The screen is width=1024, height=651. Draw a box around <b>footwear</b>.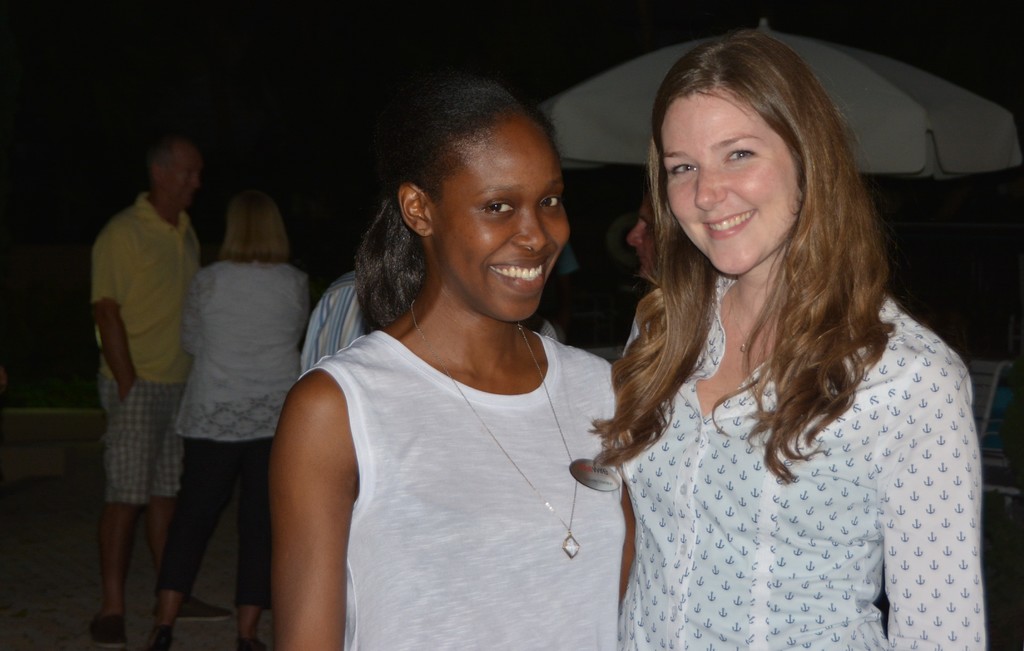
locate(166, 586, 230, 623).
